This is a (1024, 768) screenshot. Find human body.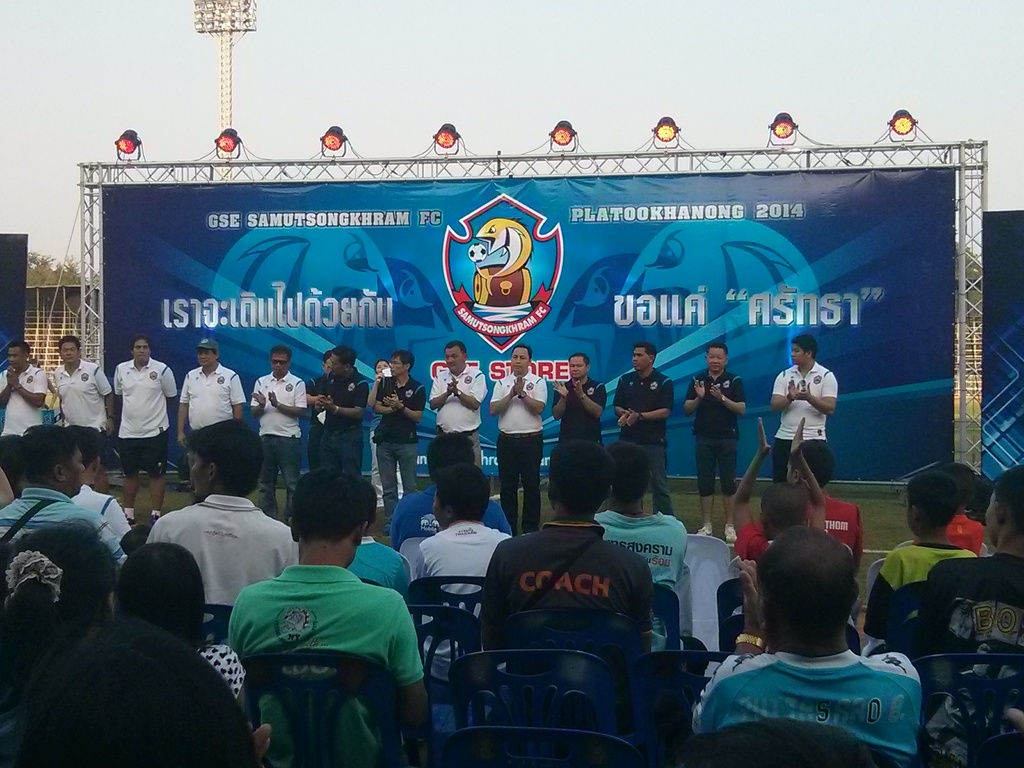
Bounding box: 305,360,369,479.
